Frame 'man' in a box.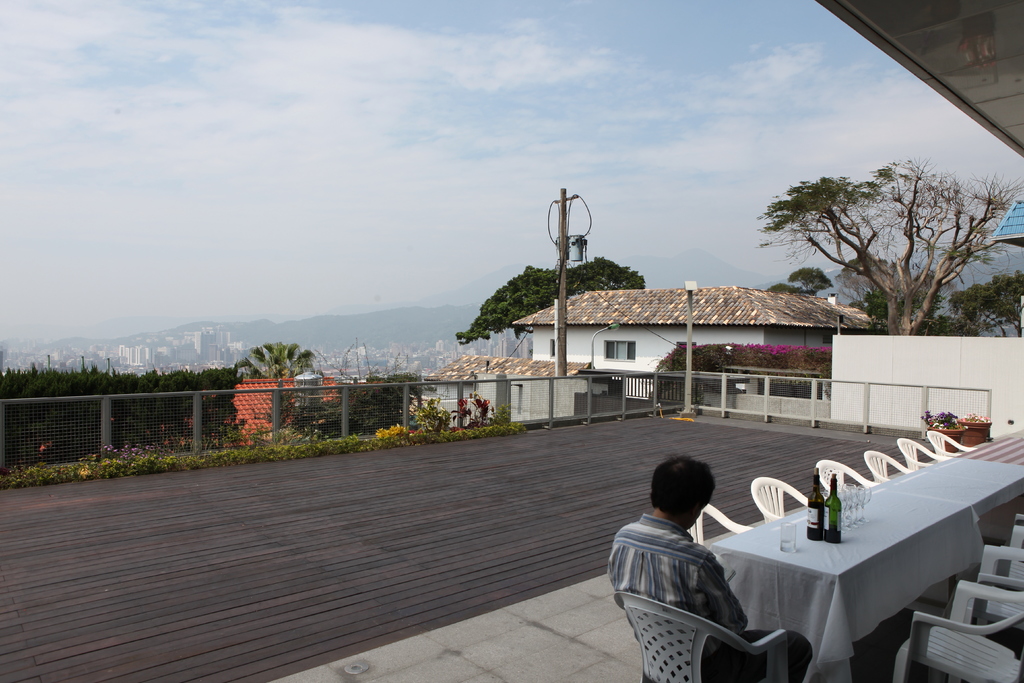
595,448,799,670.
